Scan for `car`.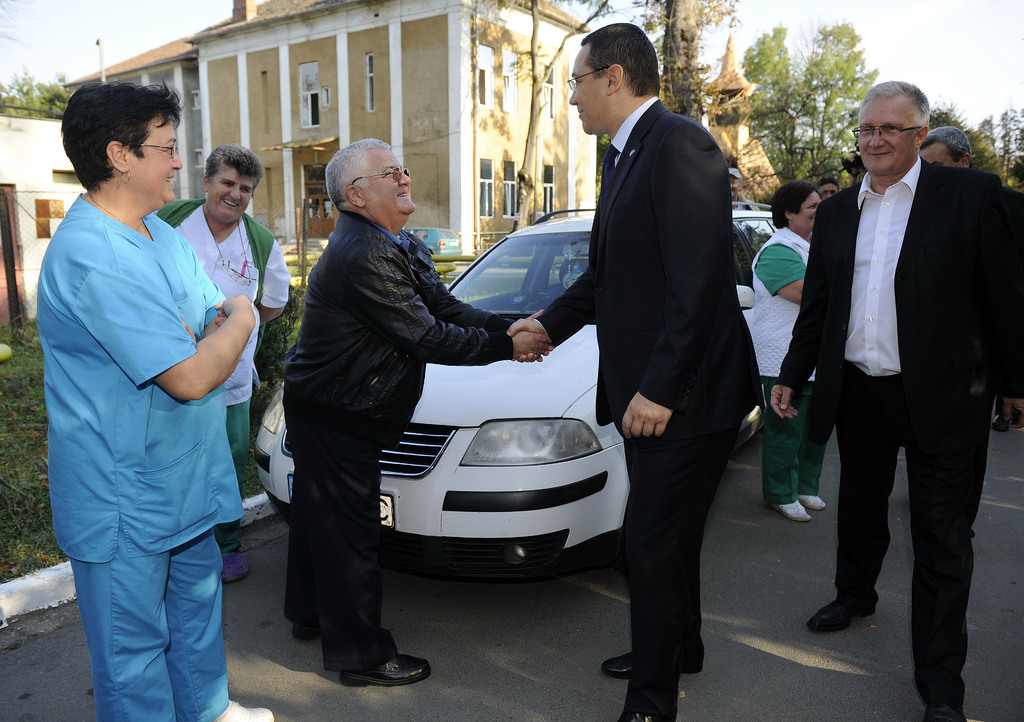
Scan result: (left=248, top=205, right=783, bottom=583).
